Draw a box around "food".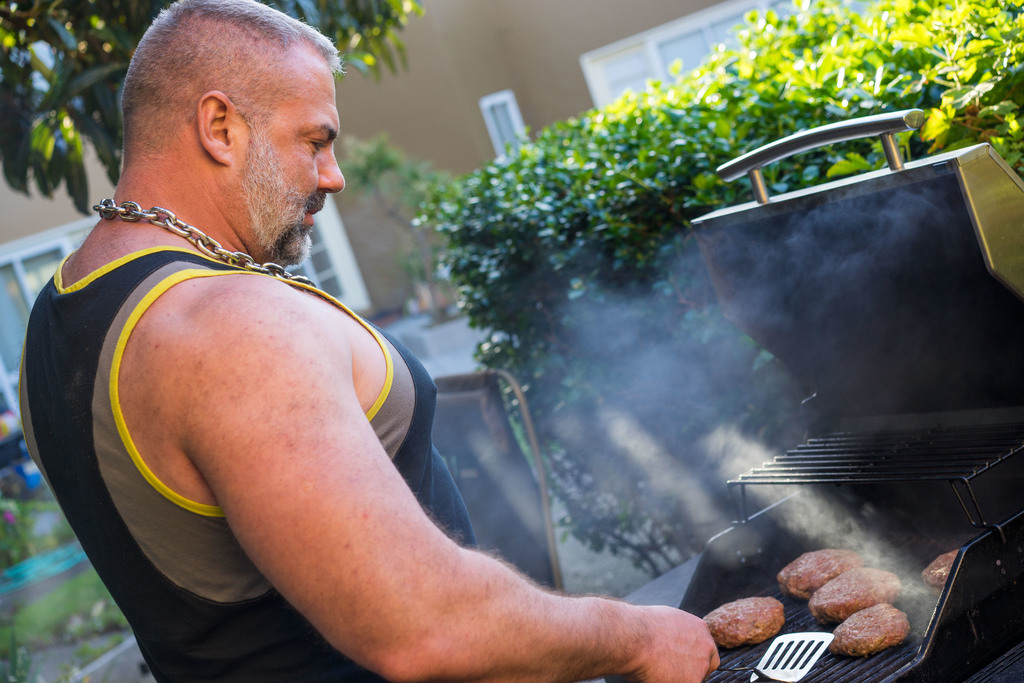
BBox(917, 552, 965, 595).
